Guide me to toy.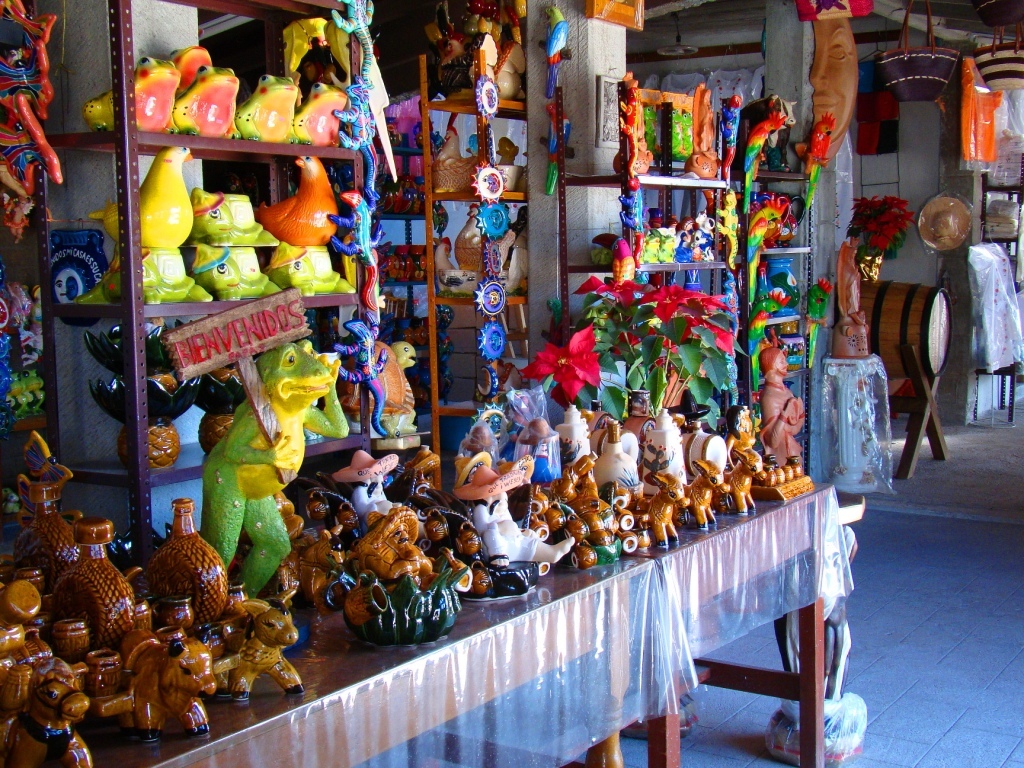
Guidance: rect(99, 640, 132, 694).
